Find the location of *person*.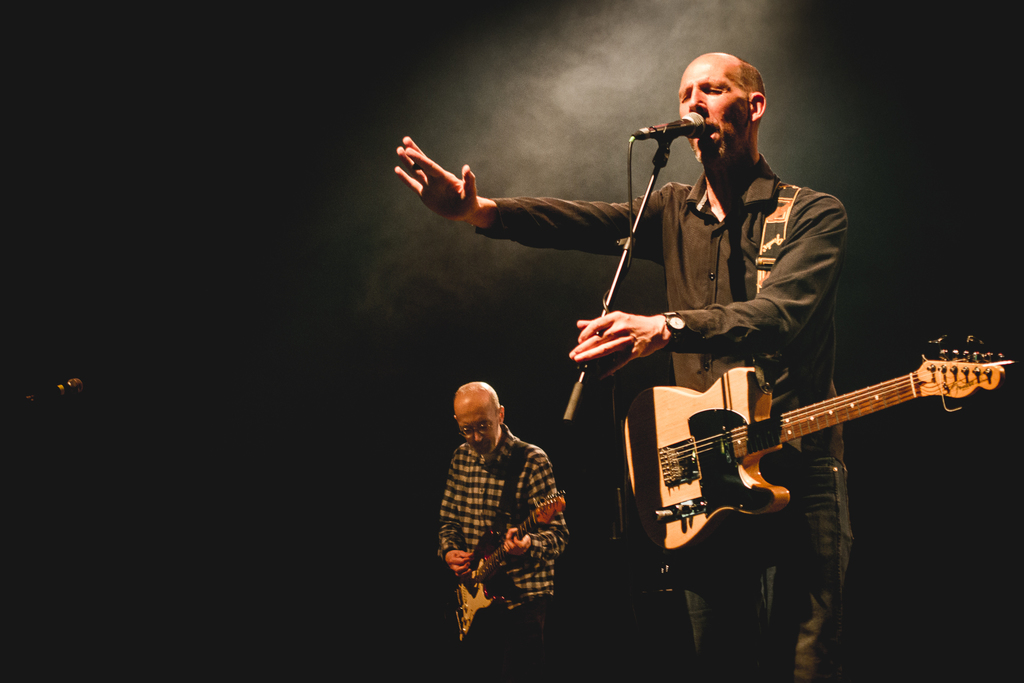
Location: pyautogui.locateOnScreen(435, 378, 569, 682).
